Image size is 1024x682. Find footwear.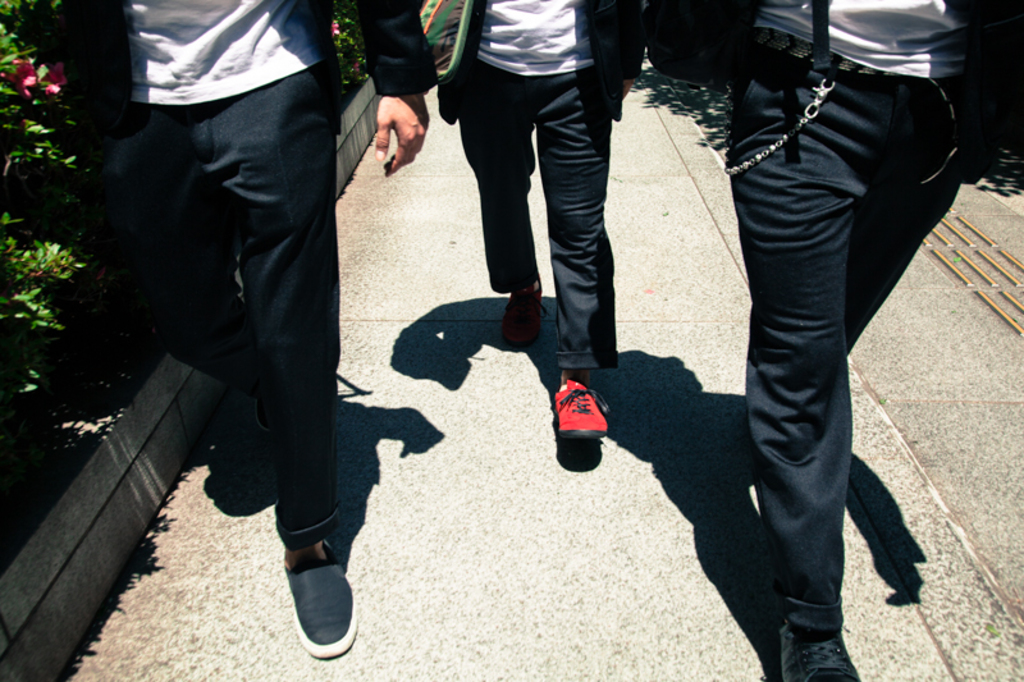
bbox=(783, 627, 867, 681).
